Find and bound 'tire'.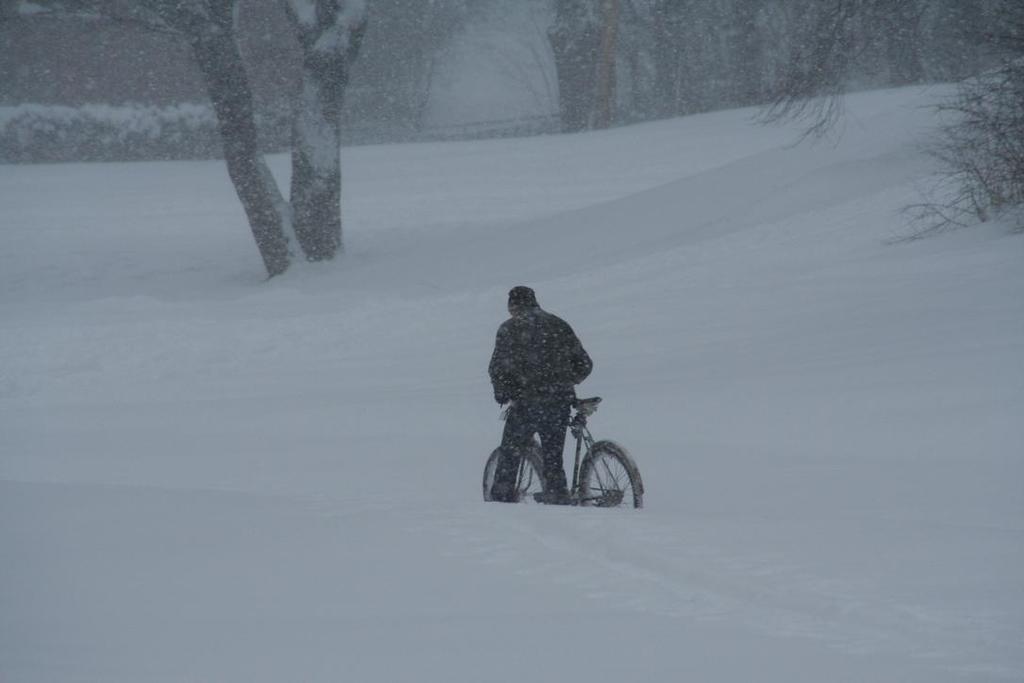
Bound: (x1=480, y1=445, x2=555, y2=510).
